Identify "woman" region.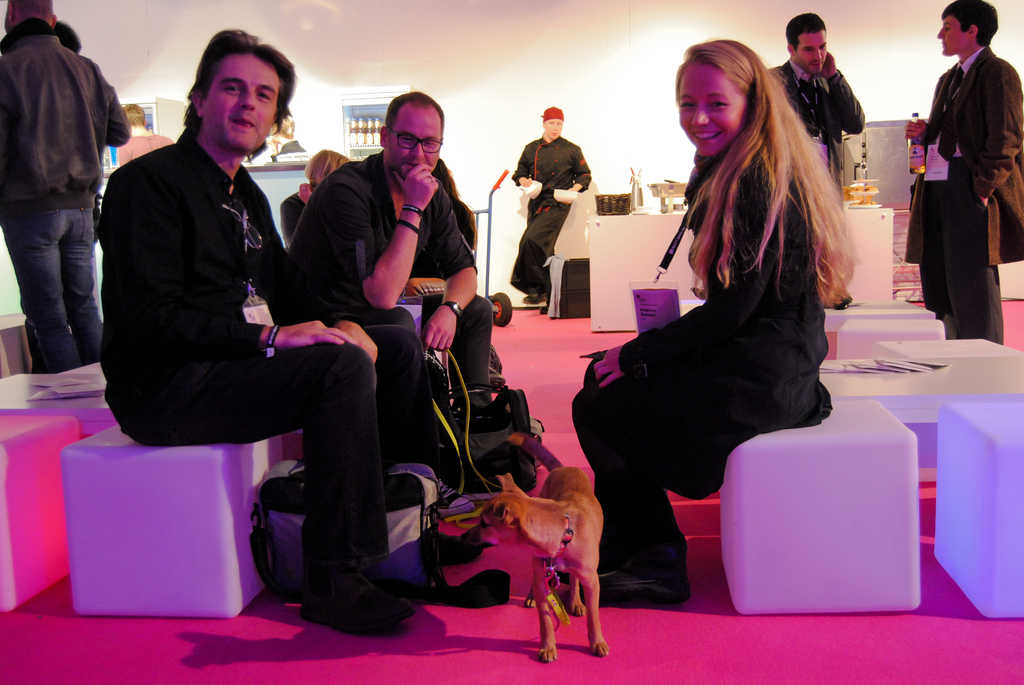
Region: Rect(596, 56, 868, 612).
